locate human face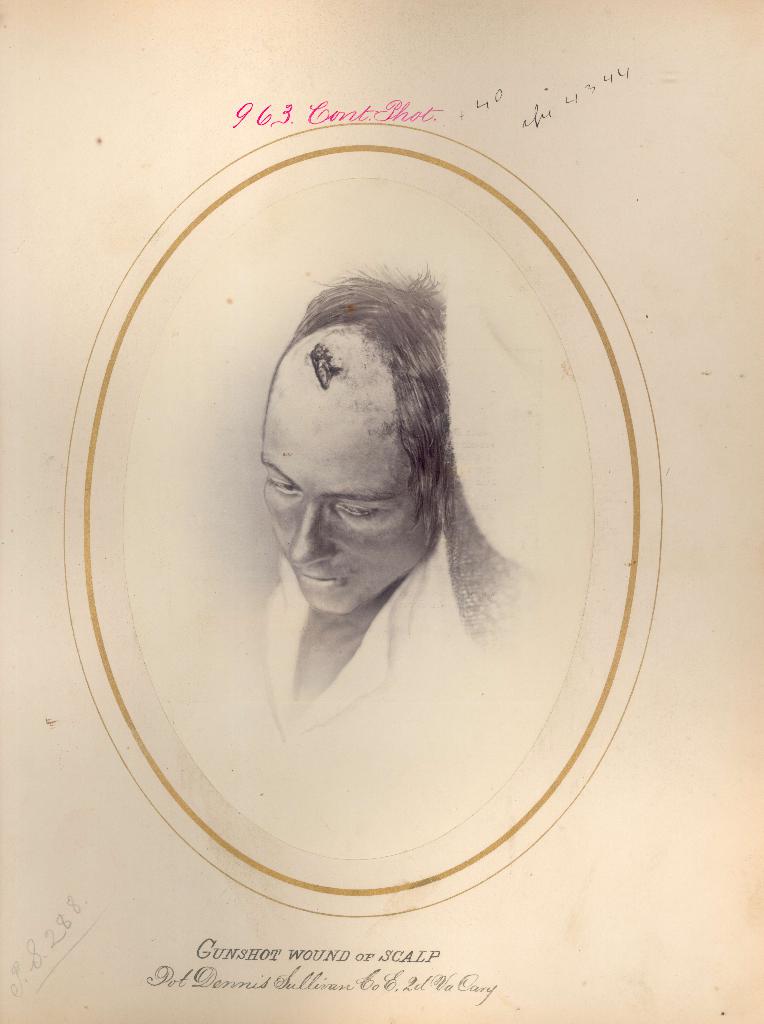
(left=252, top=356, right=428, bottom=618)
